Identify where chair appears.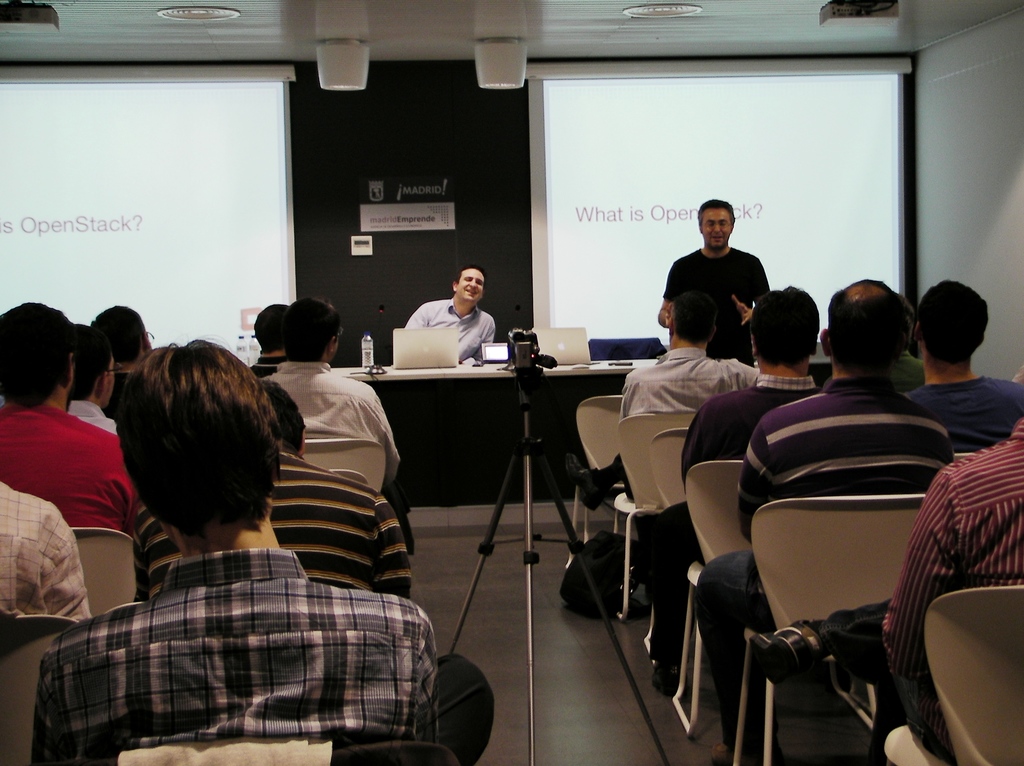
Appears at bbox(877, 582, 1023, 765).
